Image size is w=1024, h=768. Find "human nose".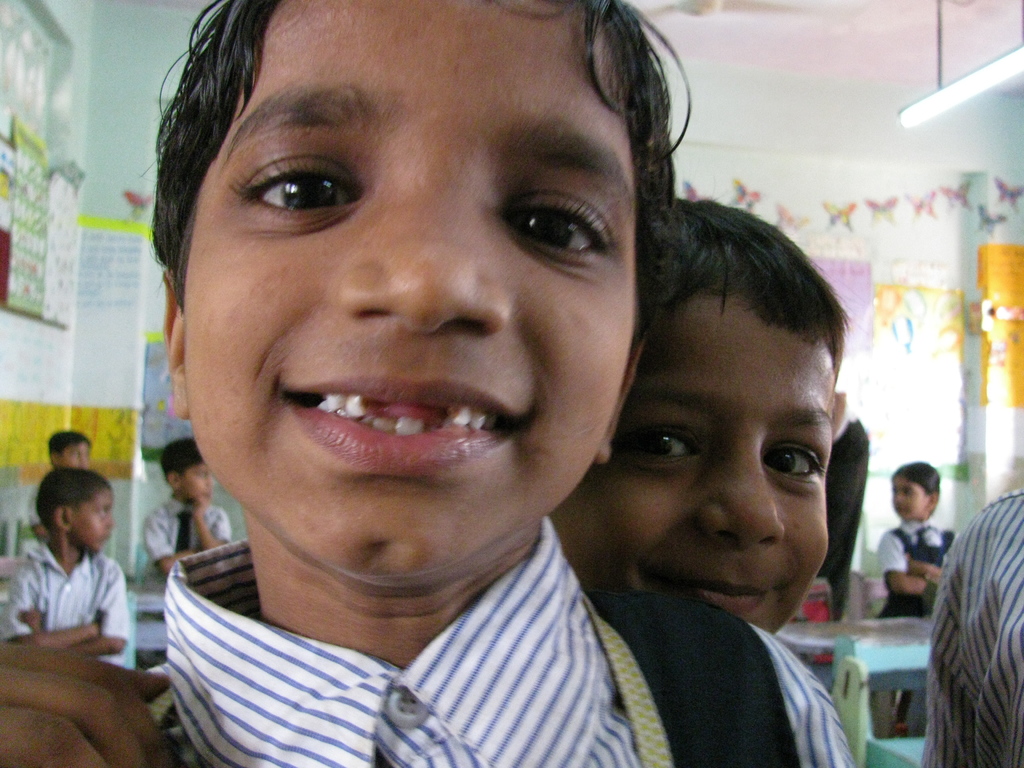
pyautogui.locateOnScreen(891, 484, 899, 507).
